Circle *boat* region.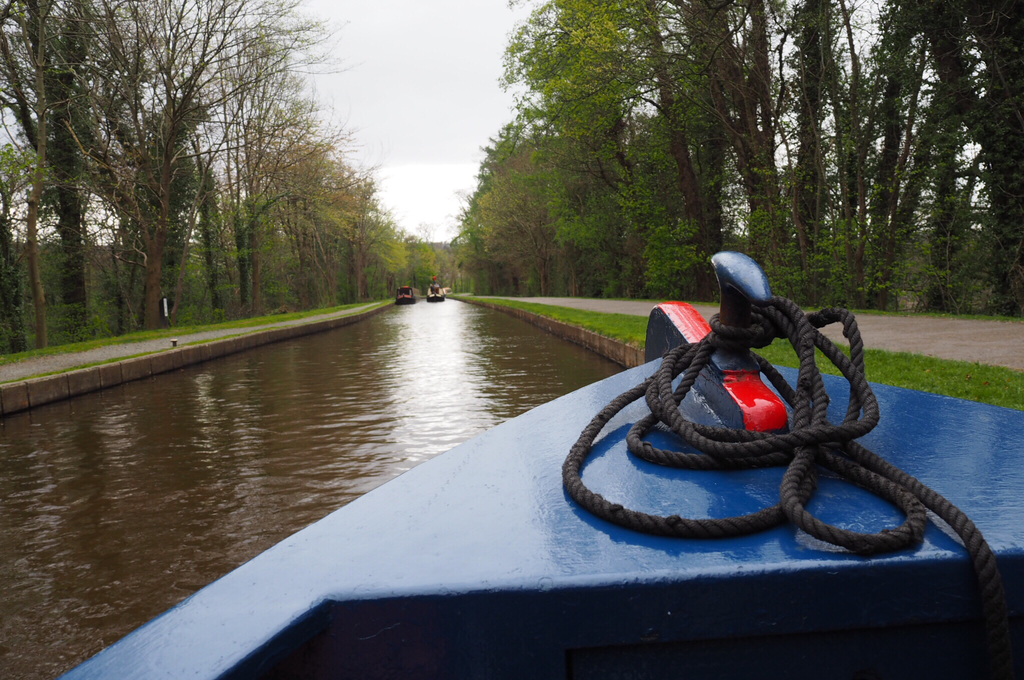
Region: bbox=(20, 283, 1016, 679).
